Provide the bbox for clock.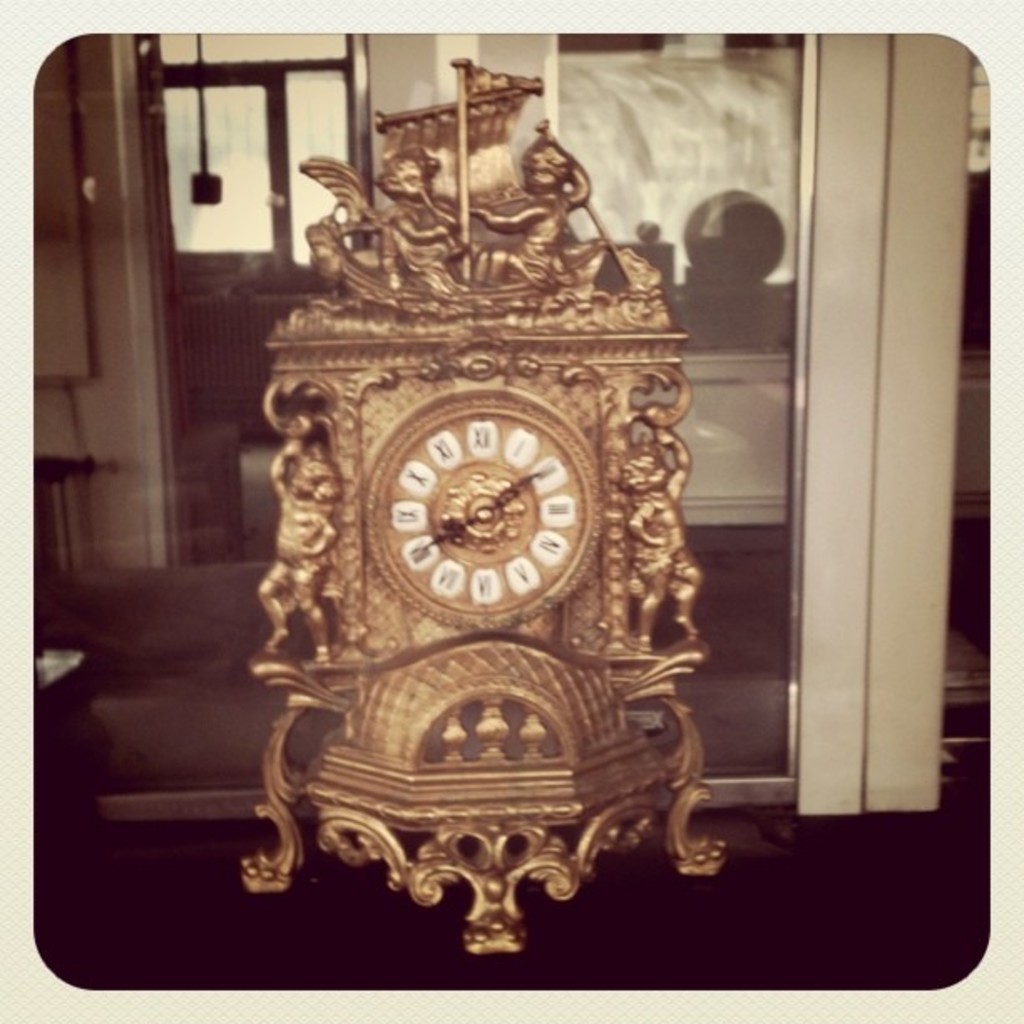
left=363, top=398, right=602, bottom=626.
